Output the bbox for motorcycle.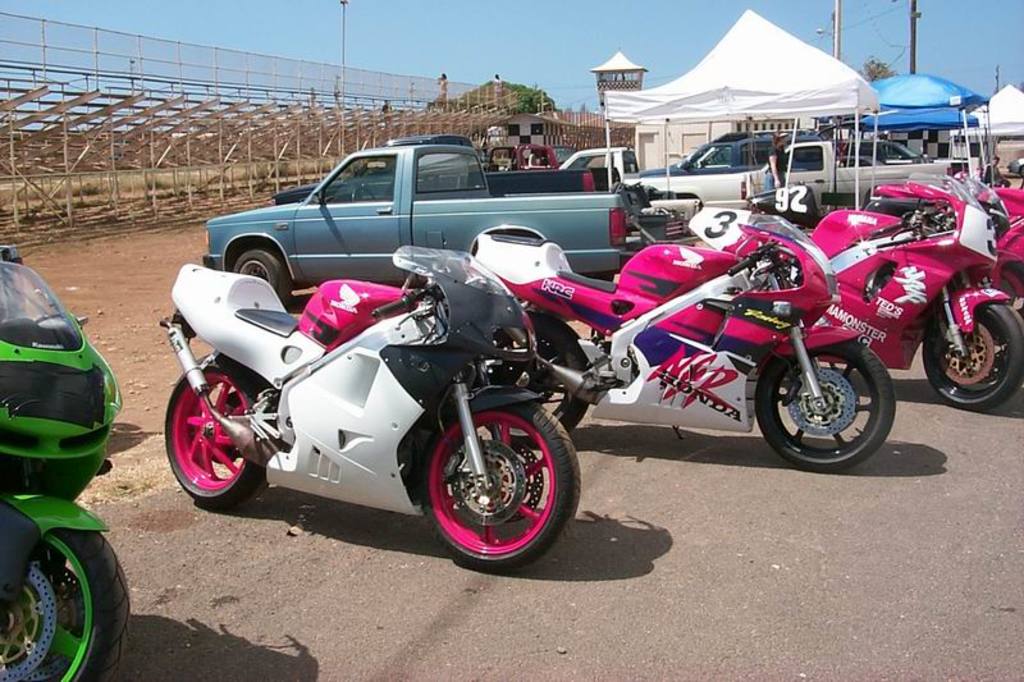
(x1=468, y1=209, x2=895, y2=471).
